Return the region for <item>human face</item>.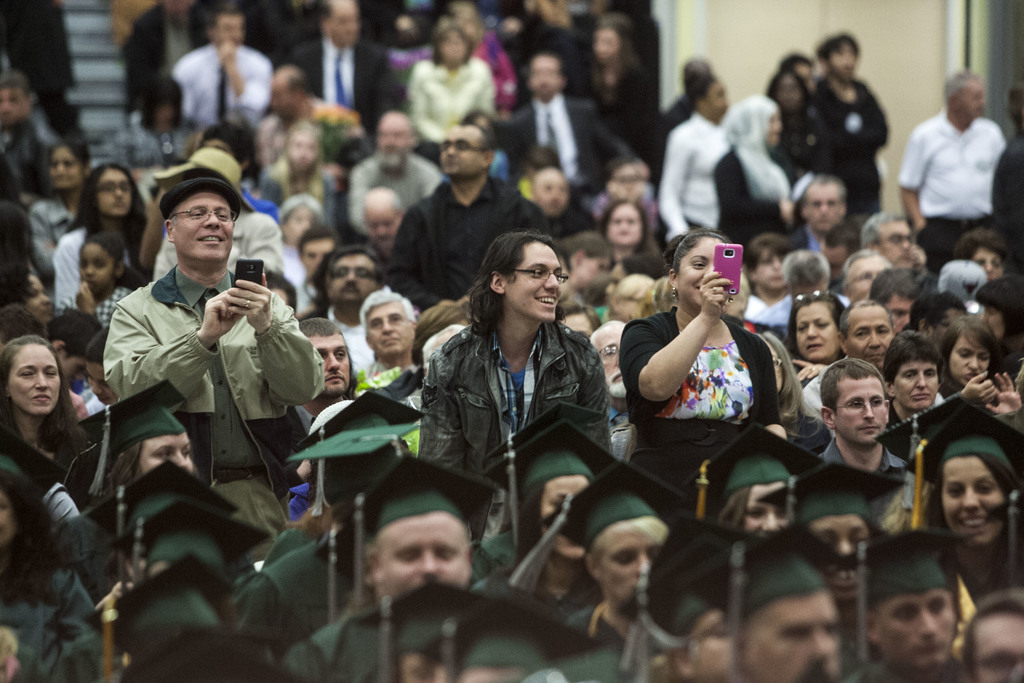
bbox=(376, 514, 471, 601).
